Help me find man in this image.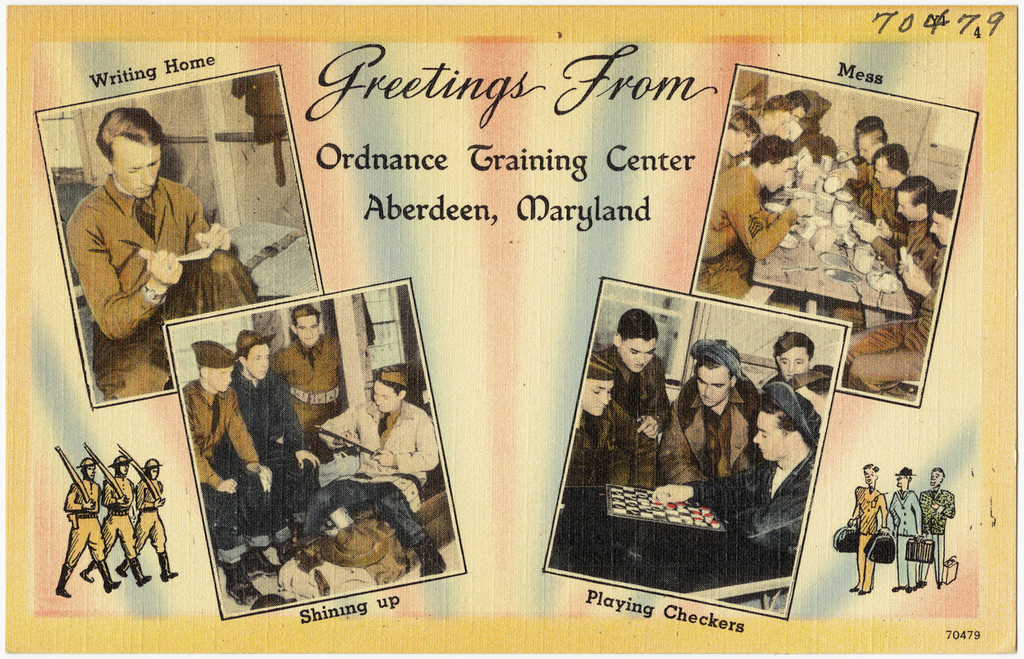
Found it: BBox(111, 457, 185, 585).
